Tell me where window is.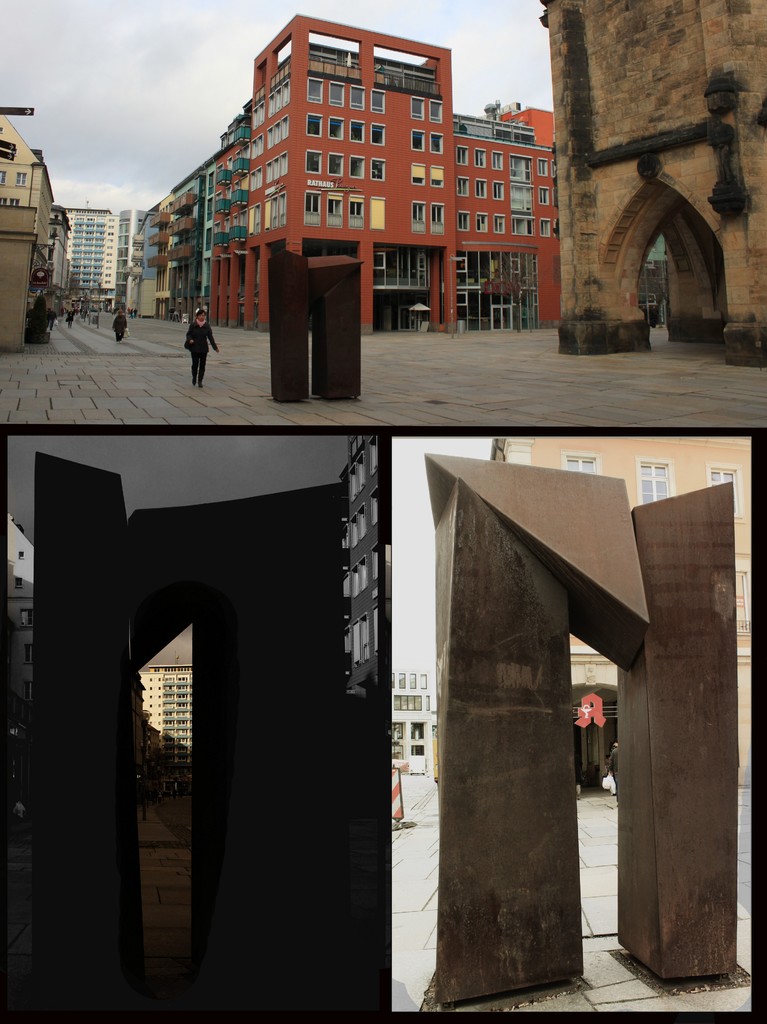
window is at x1=252, y1=101, x2=266, y2=131.
